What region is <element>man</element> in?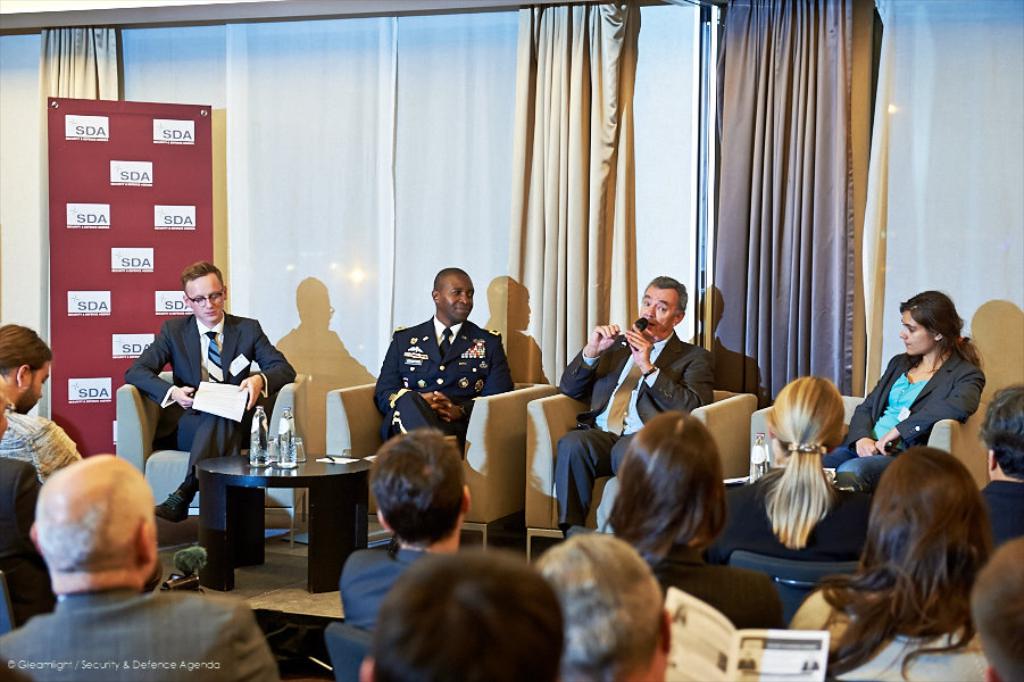
[x1=363, y1=549, x2=560, y2=681].
